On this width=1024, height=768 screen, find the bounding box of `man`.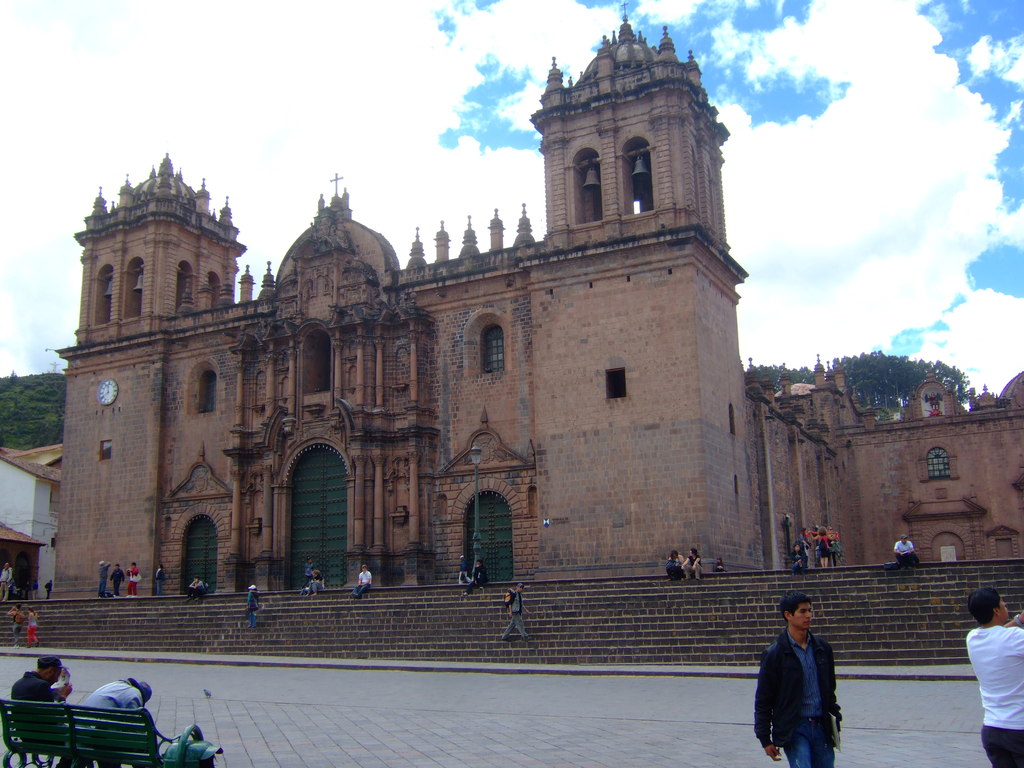
Bounding box: select_region(33, 580, 38, 598).
